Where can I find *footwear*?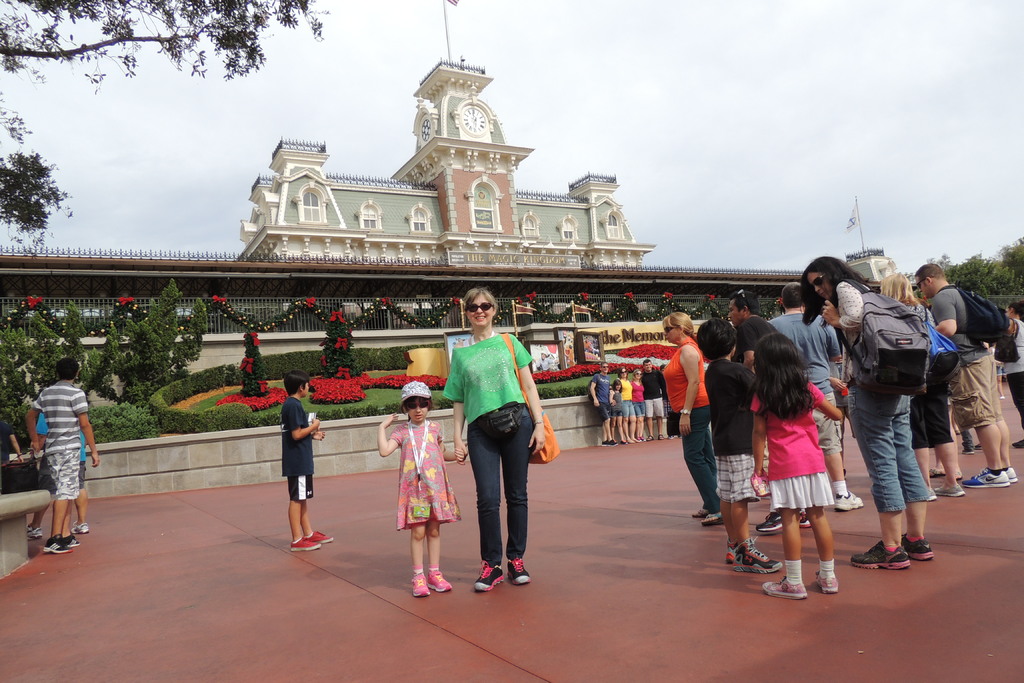
You can find it at region(901, 534, 932, 561).
